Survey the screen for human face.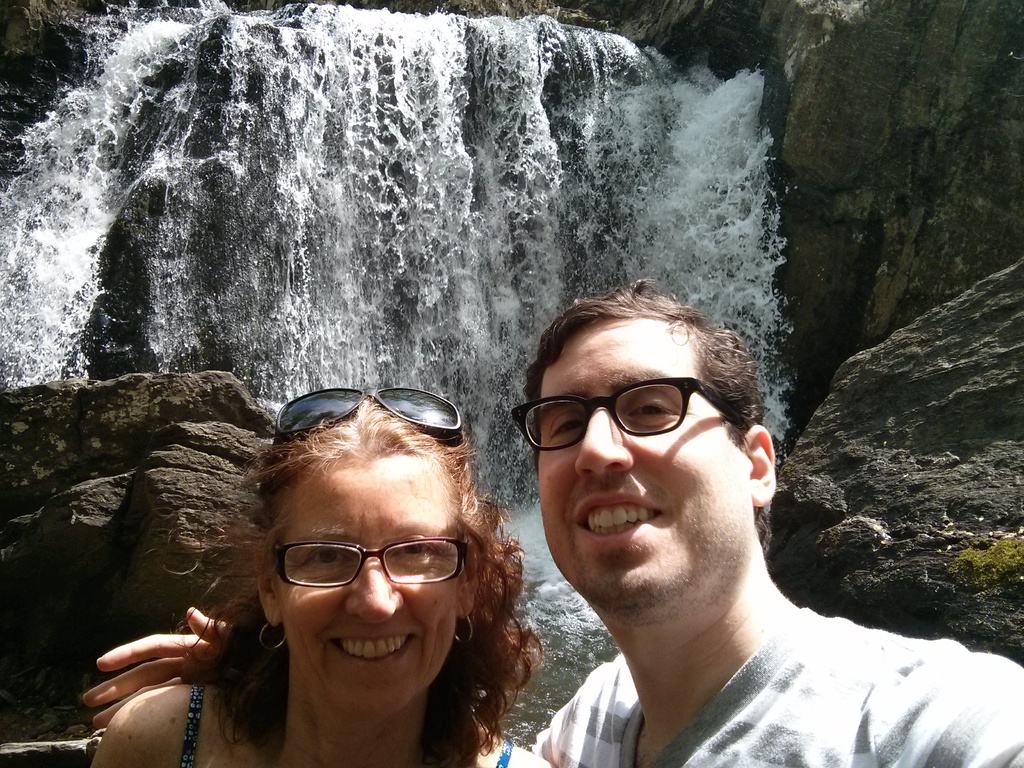
Survey found: box(280, 457, 461, 708).
